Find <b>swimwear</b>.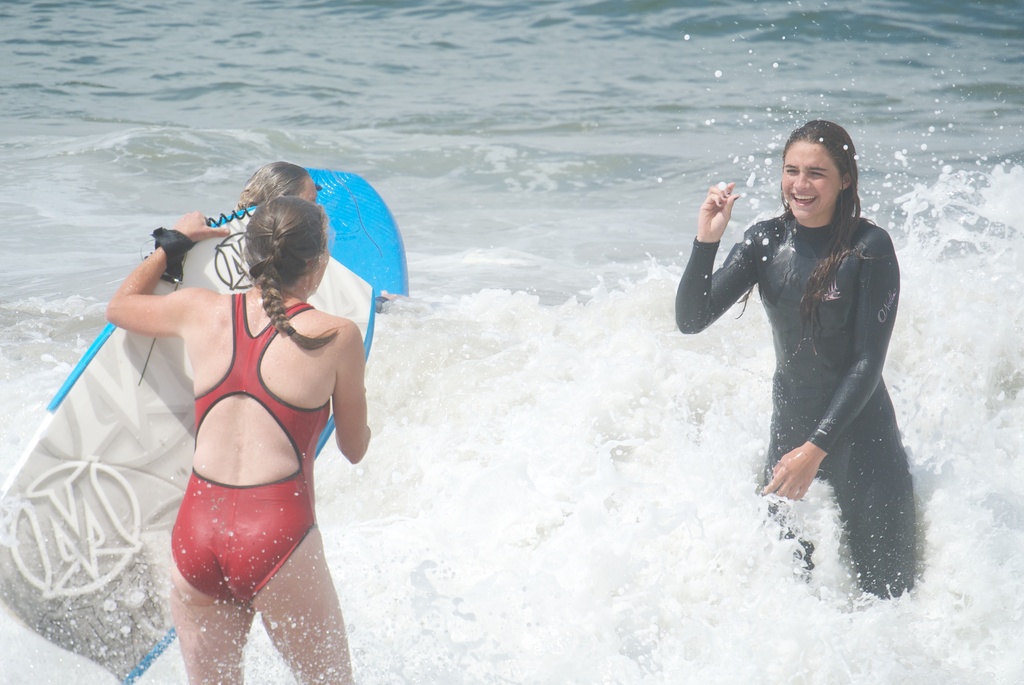
[x1=675, y1=203, x2=924, y2=599].
